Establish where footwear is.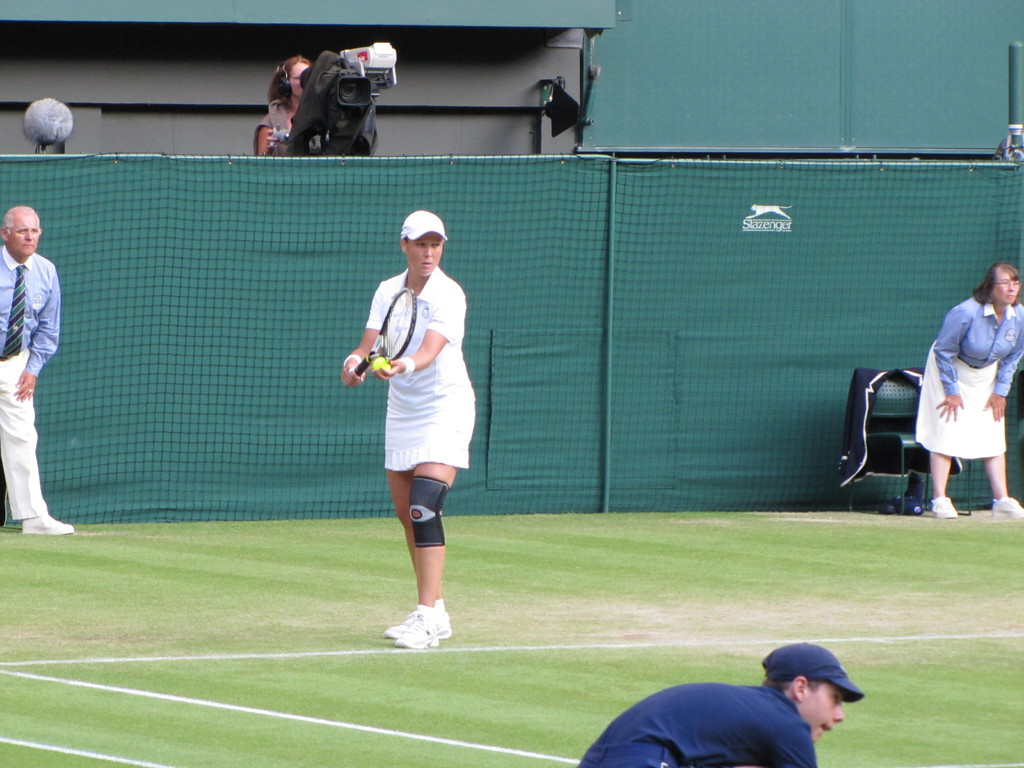
Established at 383/602/458/660.
